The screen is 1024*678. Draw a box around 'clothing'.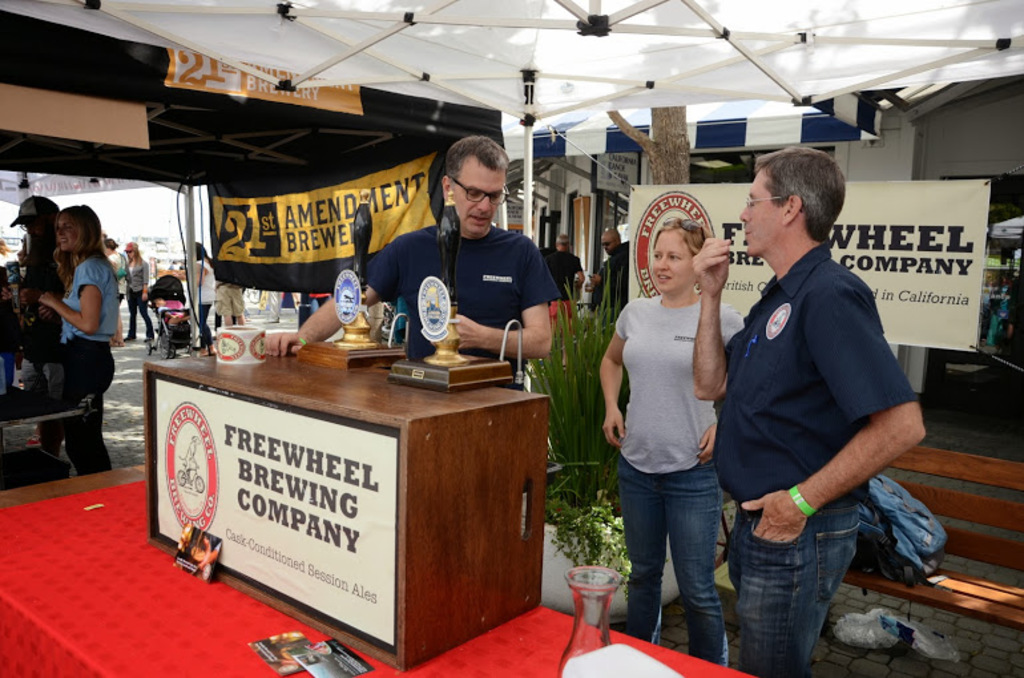
186,258,214,343.
